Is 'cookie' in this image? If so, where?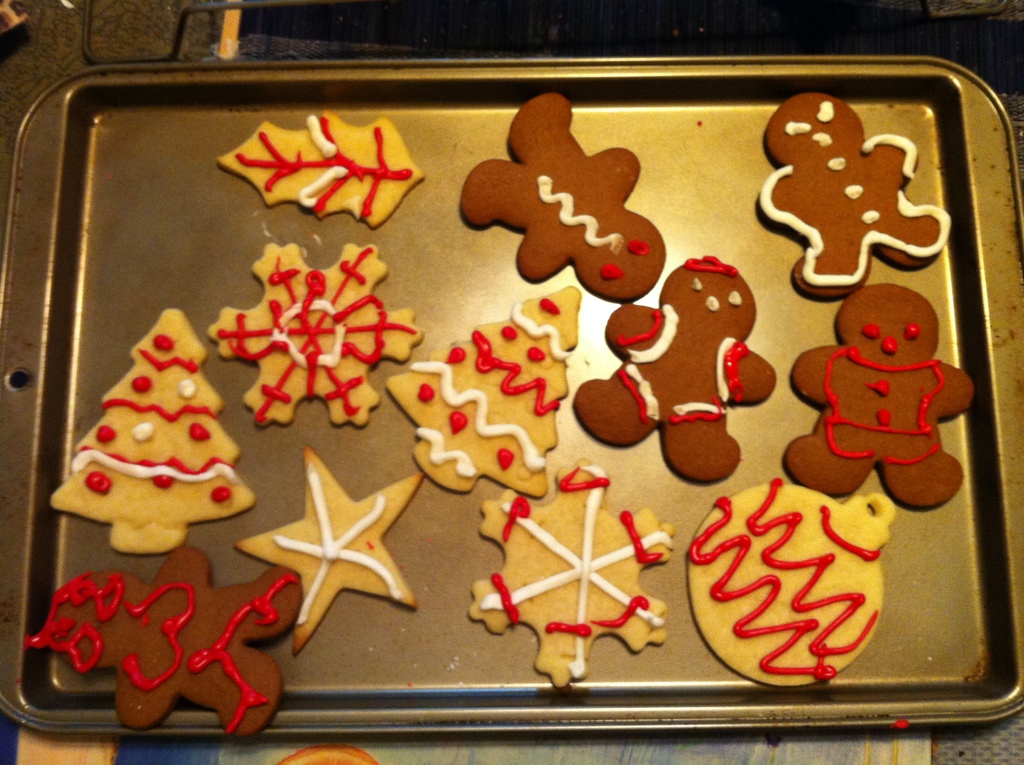
Yes, at bbox=[236, 443, 425, 656].
